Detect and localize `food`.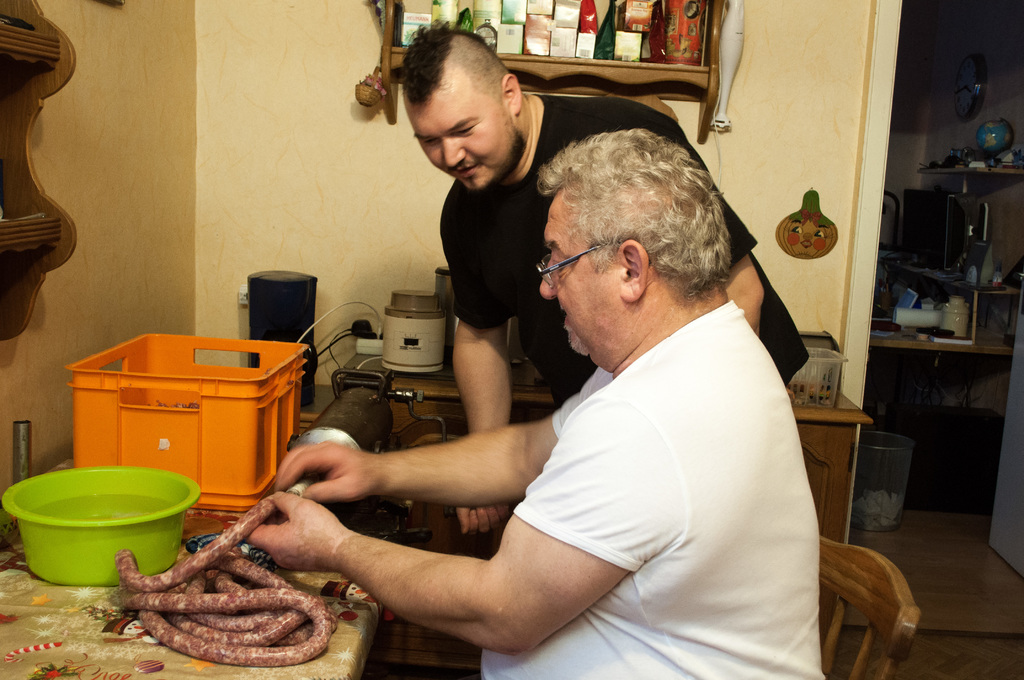
Localized at (x1=81, y1=518, x2=365, y2=672).
